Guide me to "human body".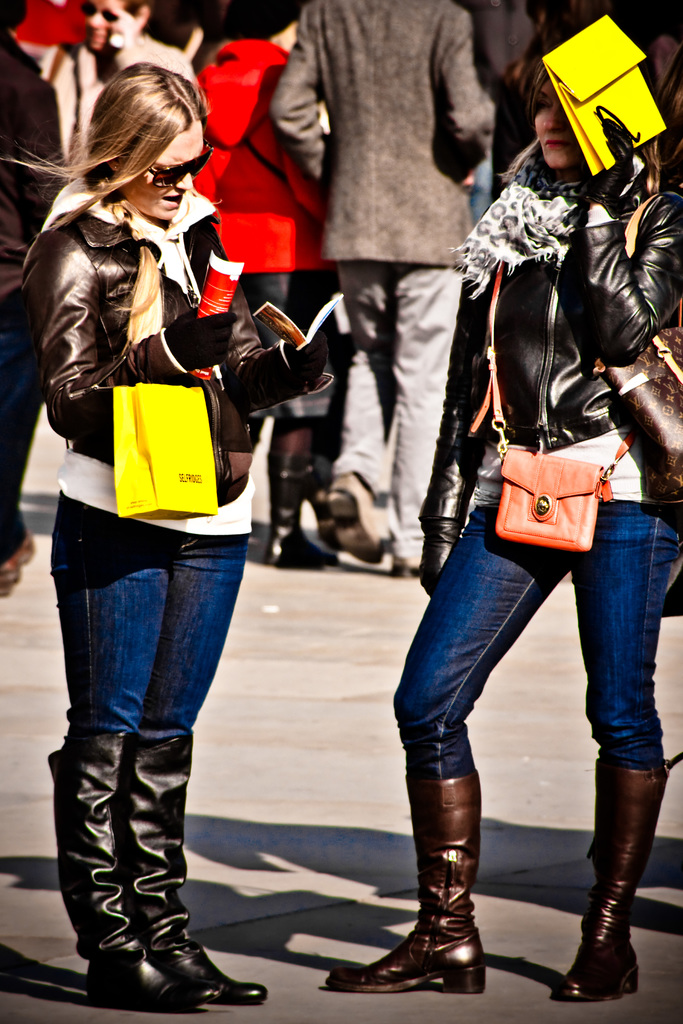
Guidance: <box>28,15,284,986</box>.
